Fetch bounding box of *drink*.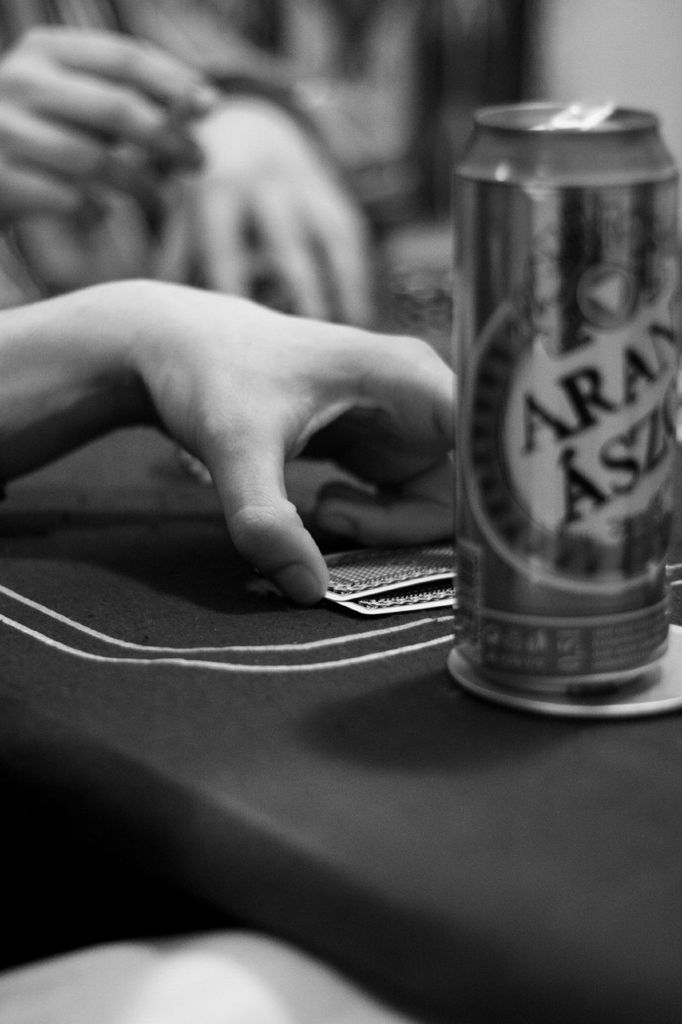
Bbox: Rect(435, 90, 665, 719).
